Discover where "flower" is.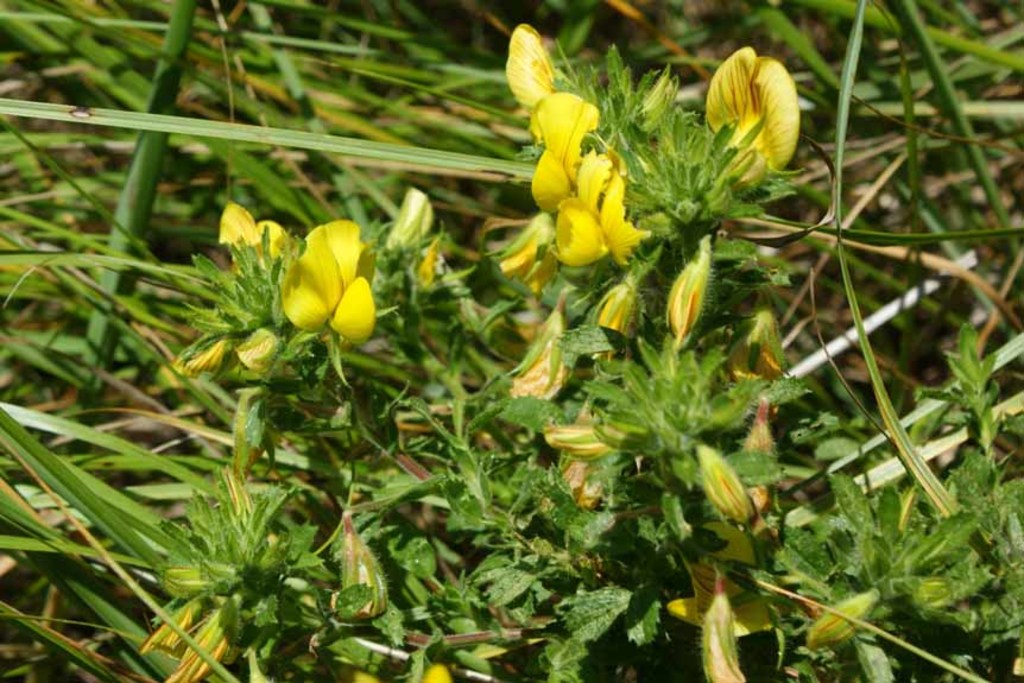
Discovered at pyautogui.locateOnScreen(497, 26, 801, 263).
